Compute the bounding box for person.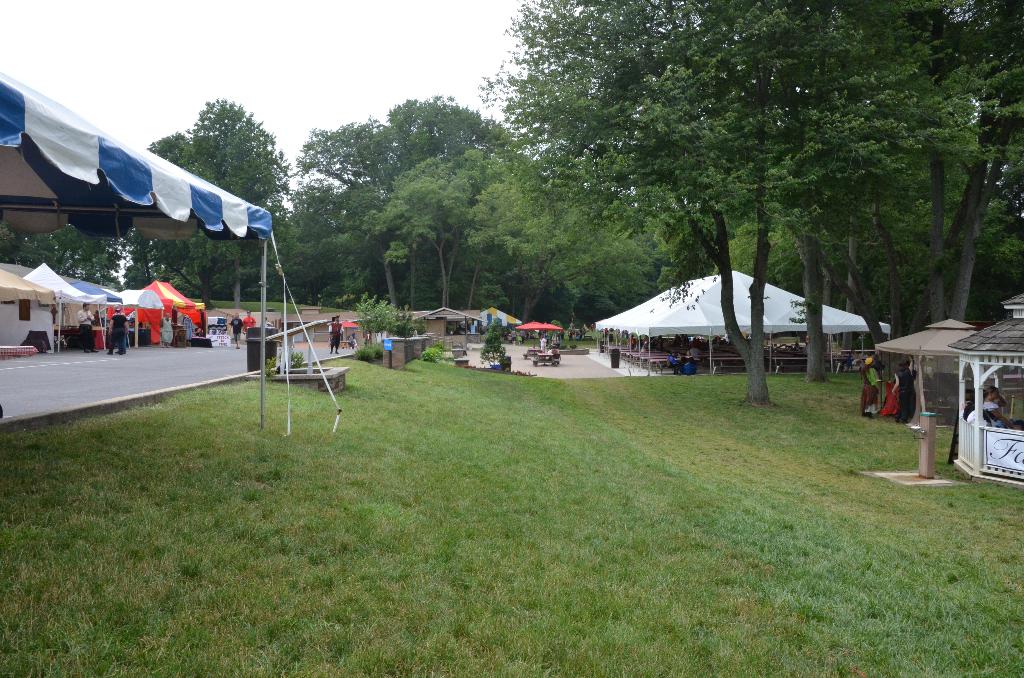
550/344/559/361.
